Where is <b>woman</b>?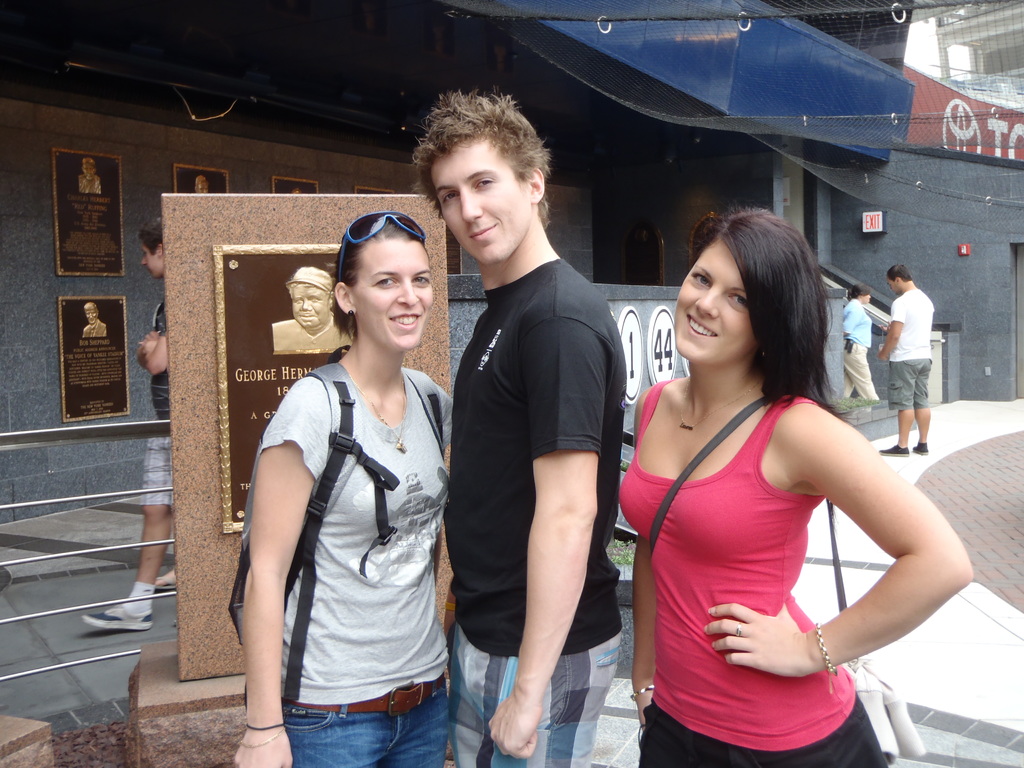
detection(842, 287, 876, 397).
